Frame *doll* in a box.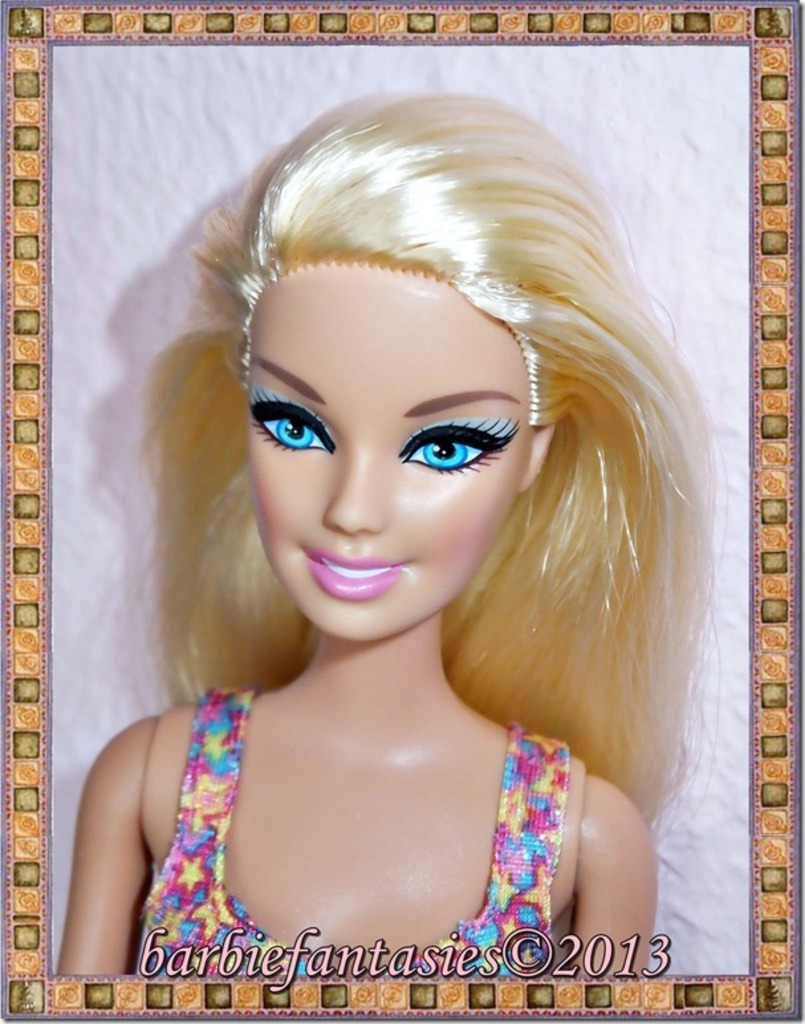
69:46:749:980.
